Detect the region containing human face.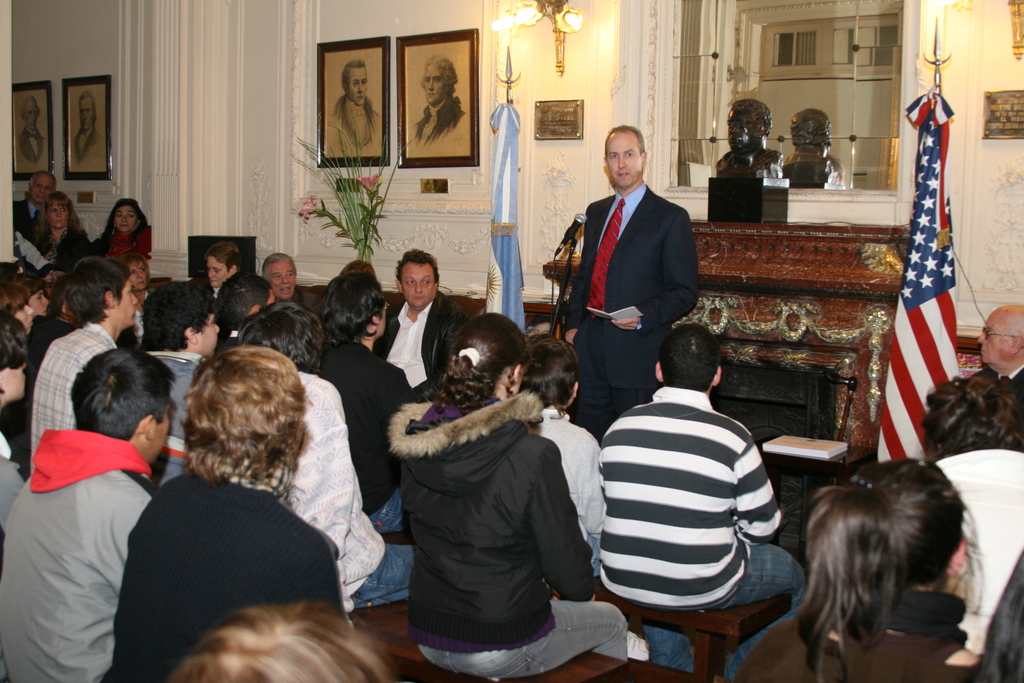
726 111 757 152.
